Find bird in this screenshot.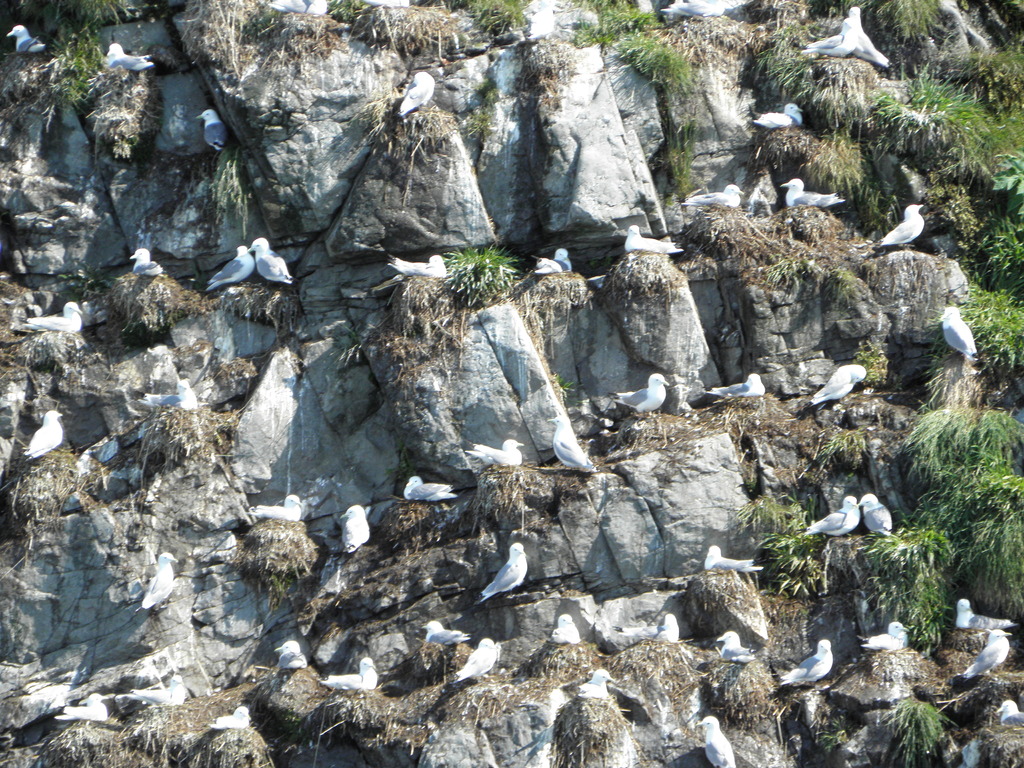
The bounding box for bird is [781,179,847,213].
